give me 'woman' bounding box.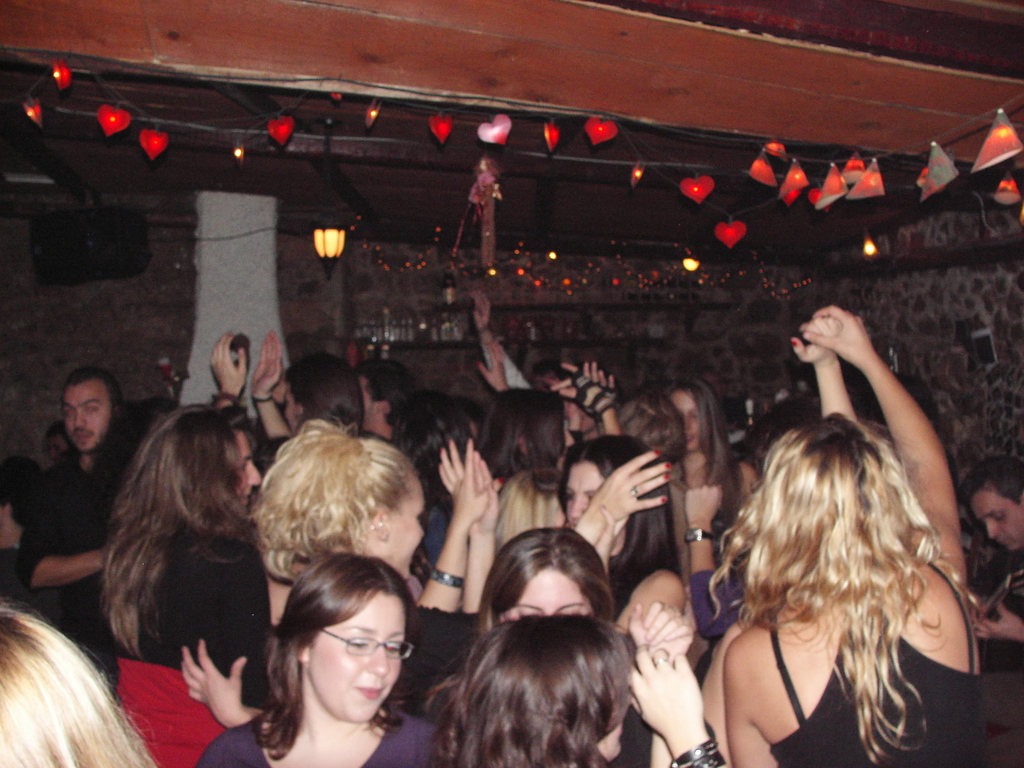
<box>0,604,159,767</box>.
